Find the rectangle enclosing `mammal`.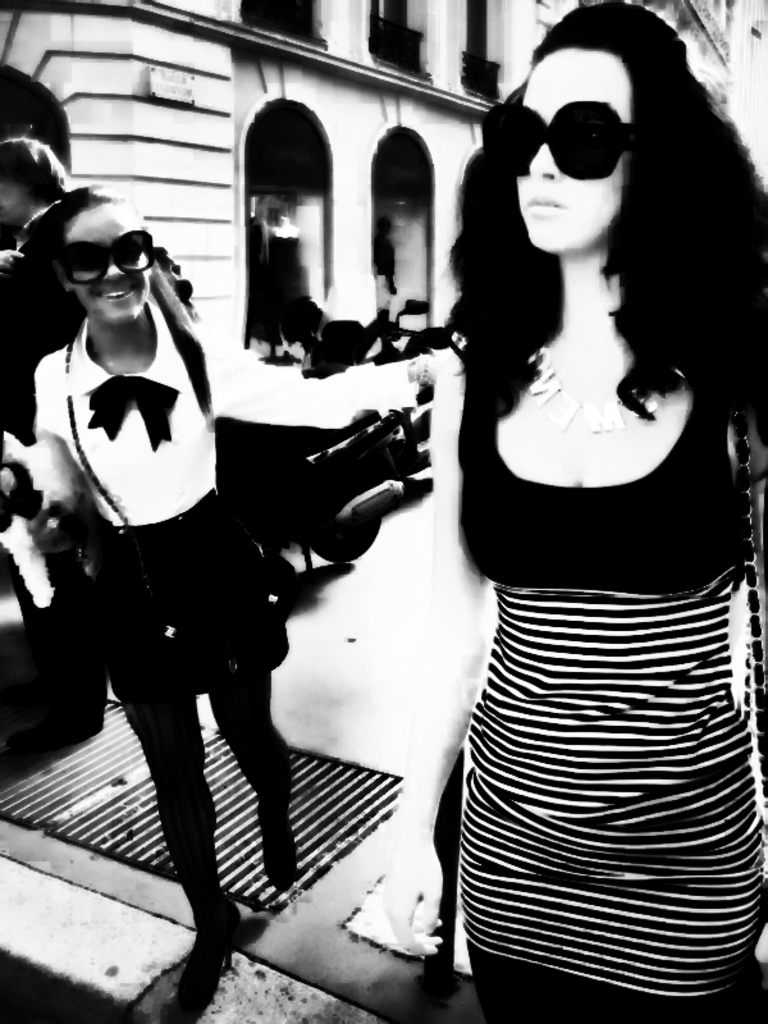
locate(0, 128, 212, 476).
